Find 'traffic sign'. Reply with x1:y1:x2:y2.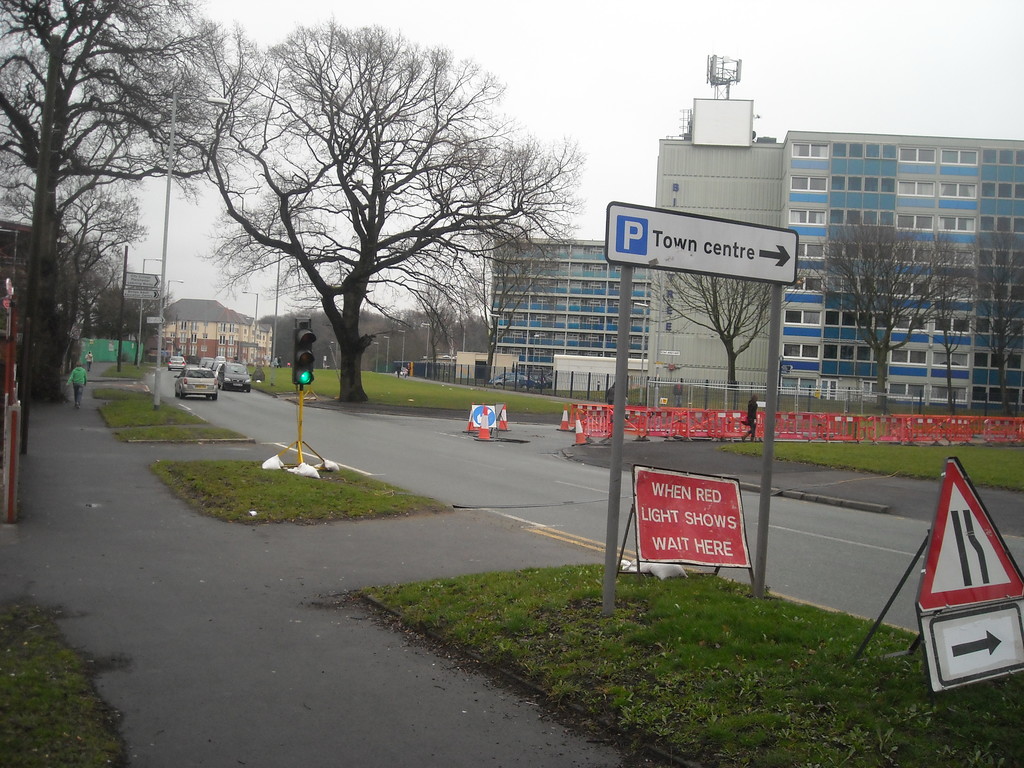
292:320:317:387.
